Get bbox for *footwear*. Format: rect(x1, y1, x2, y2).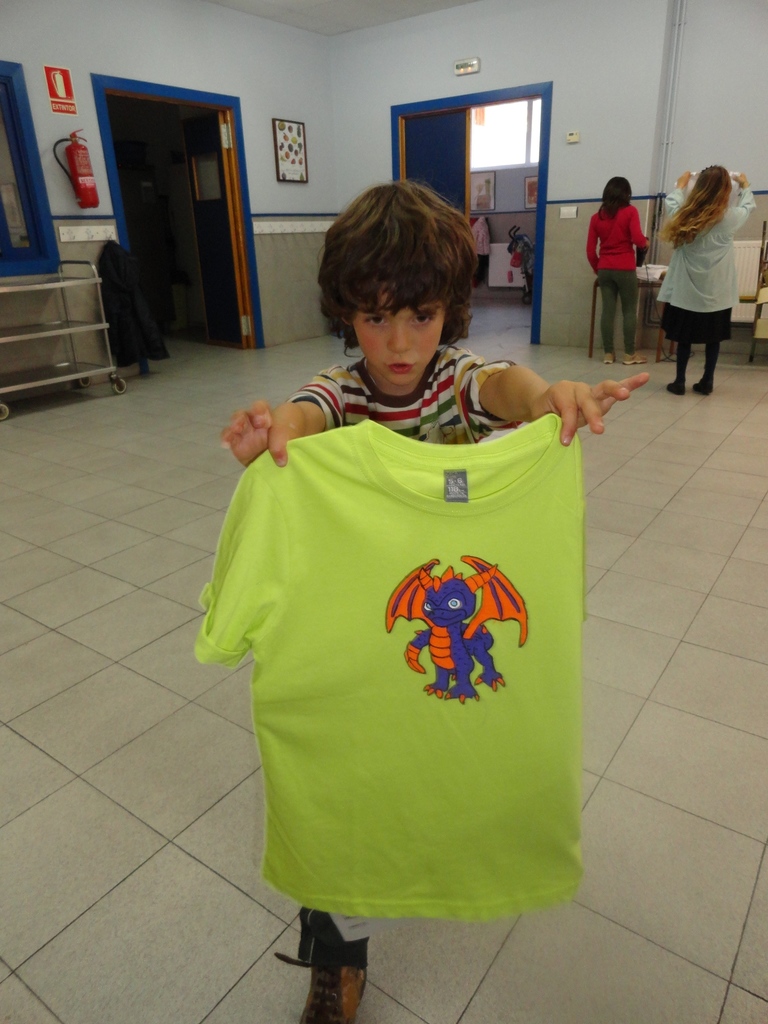
rect(278, 925, 376, 1023).
